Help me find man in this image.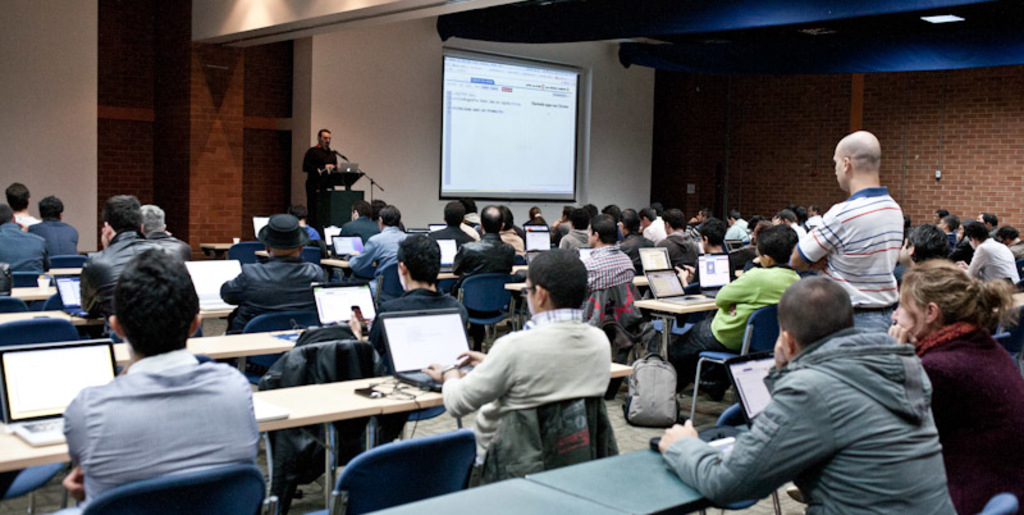
Found it: region(0, 204, 49, 278).
